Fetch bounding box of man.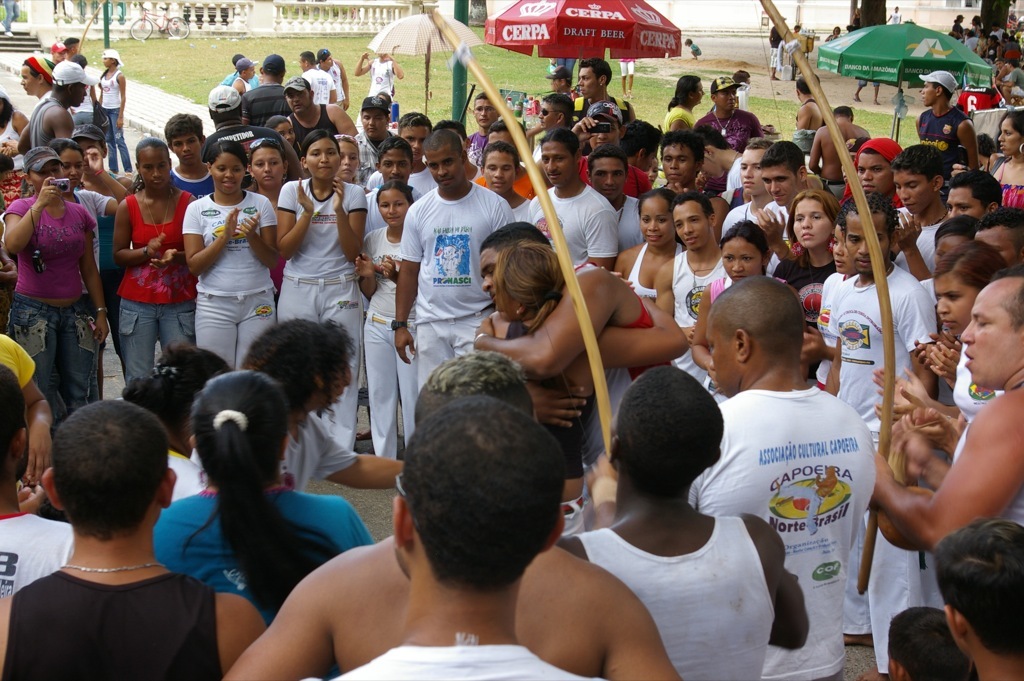
Bbox: 555:363:807:680.
